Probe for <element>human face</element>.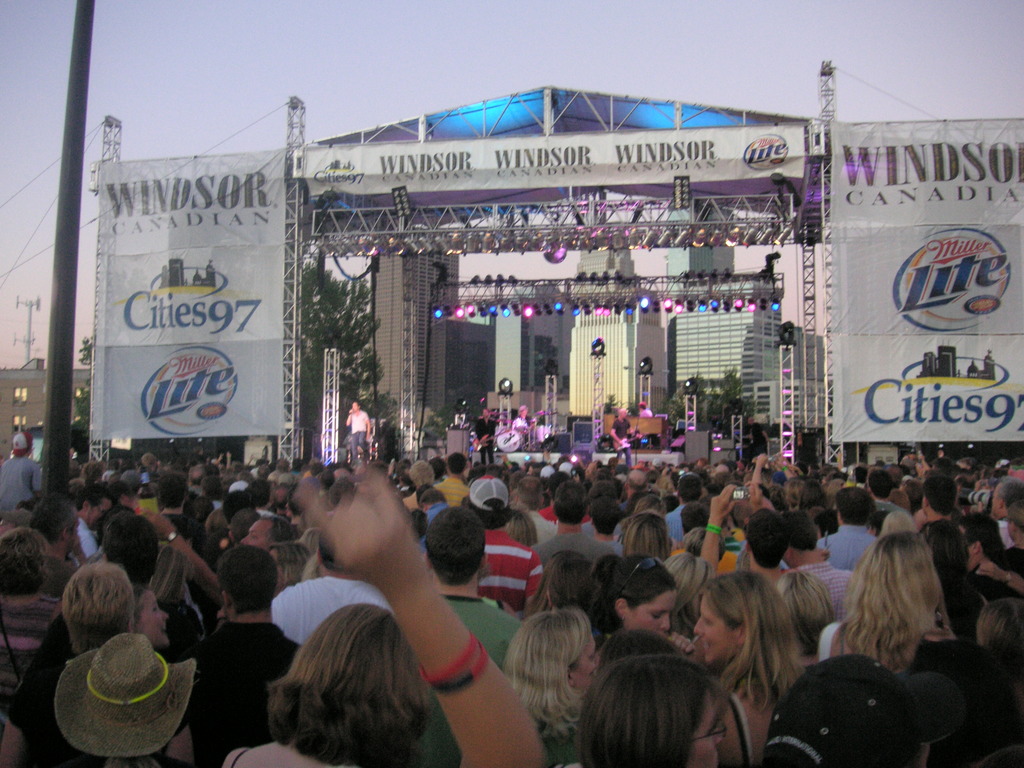
Probe result: 632/590/675/639.
